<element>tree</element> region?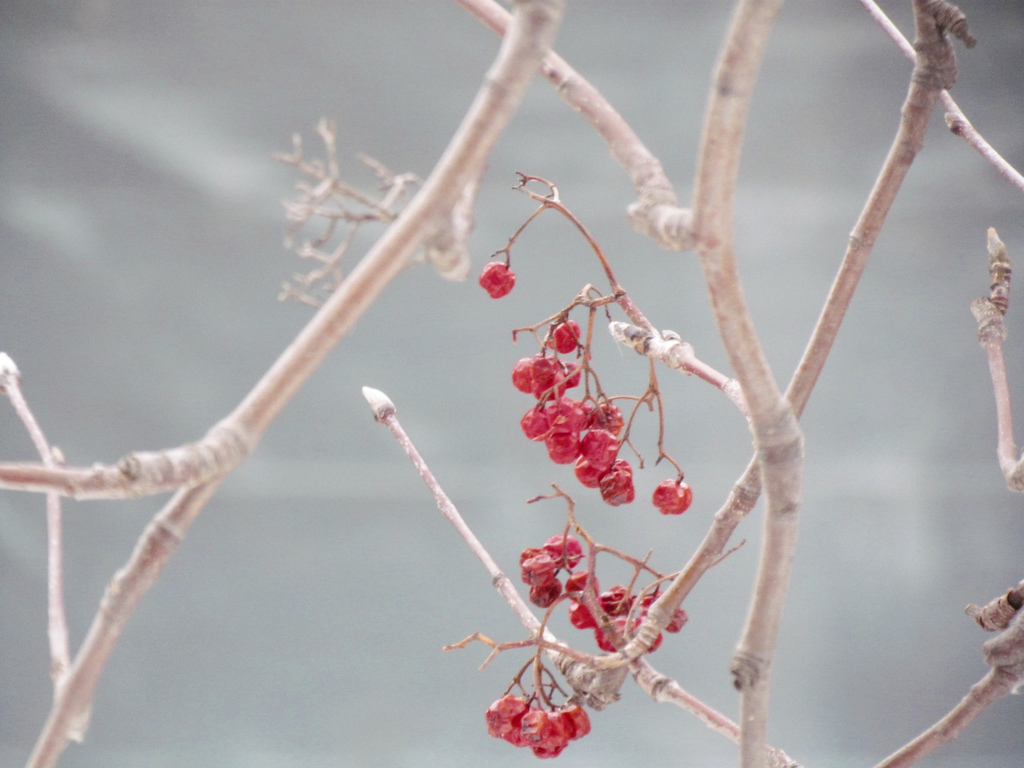
{"left": 0, "top": 0, "right": 1023, "bottom": 767}
